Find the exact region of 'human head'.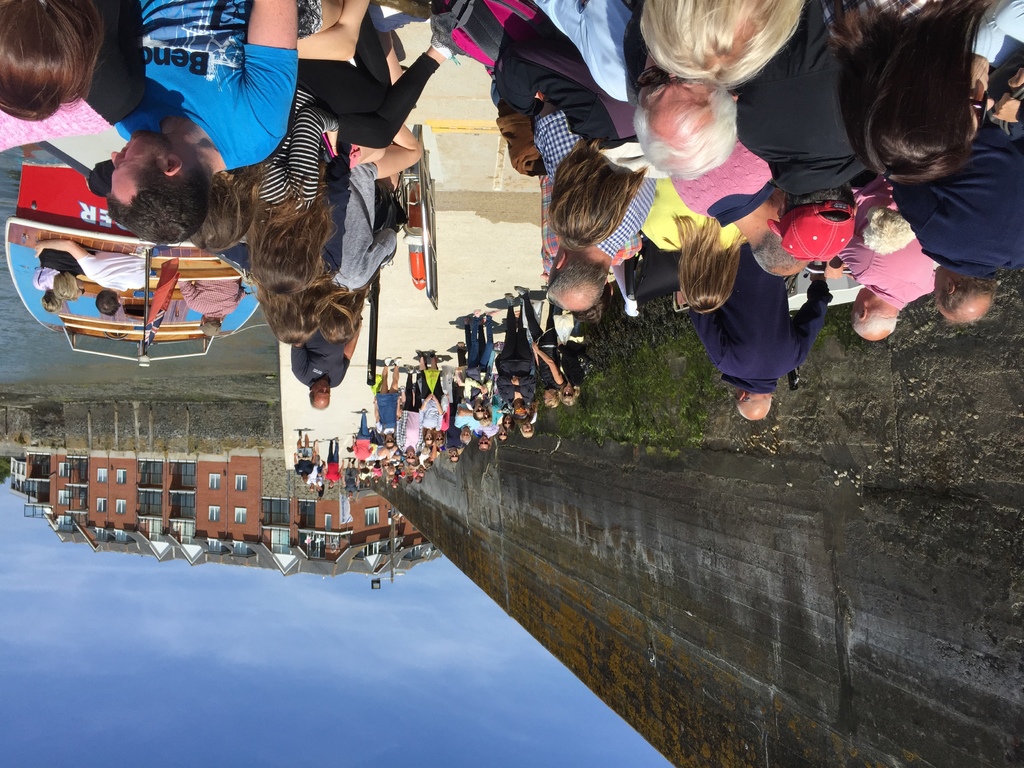
Exact region: <box>435,431,447,449</box>.
